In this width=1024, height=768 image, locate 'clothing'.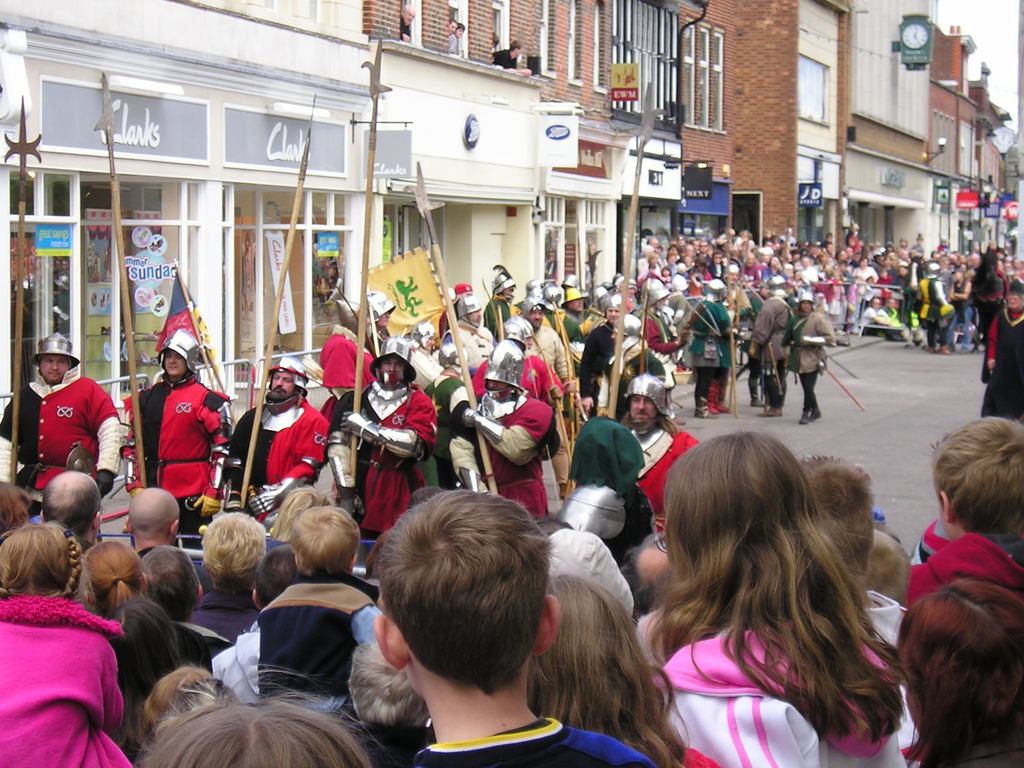
Bounding box: BBox(252, 582, 391, 743).
